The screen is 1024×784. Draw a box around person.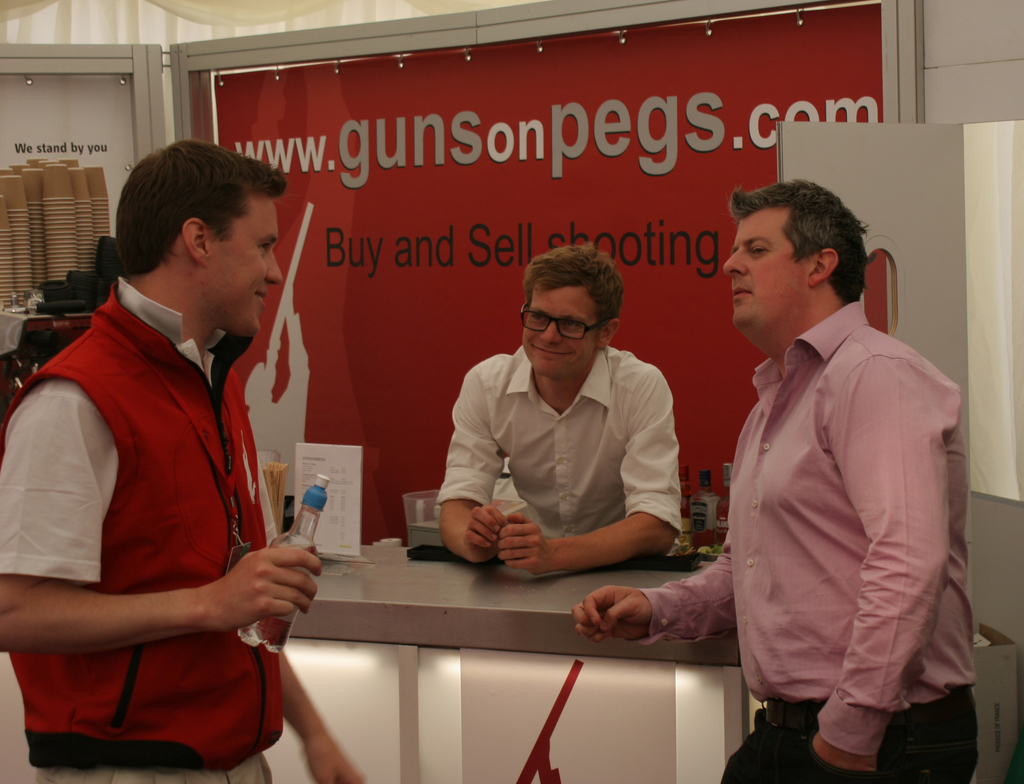
[22,124,319,780].
